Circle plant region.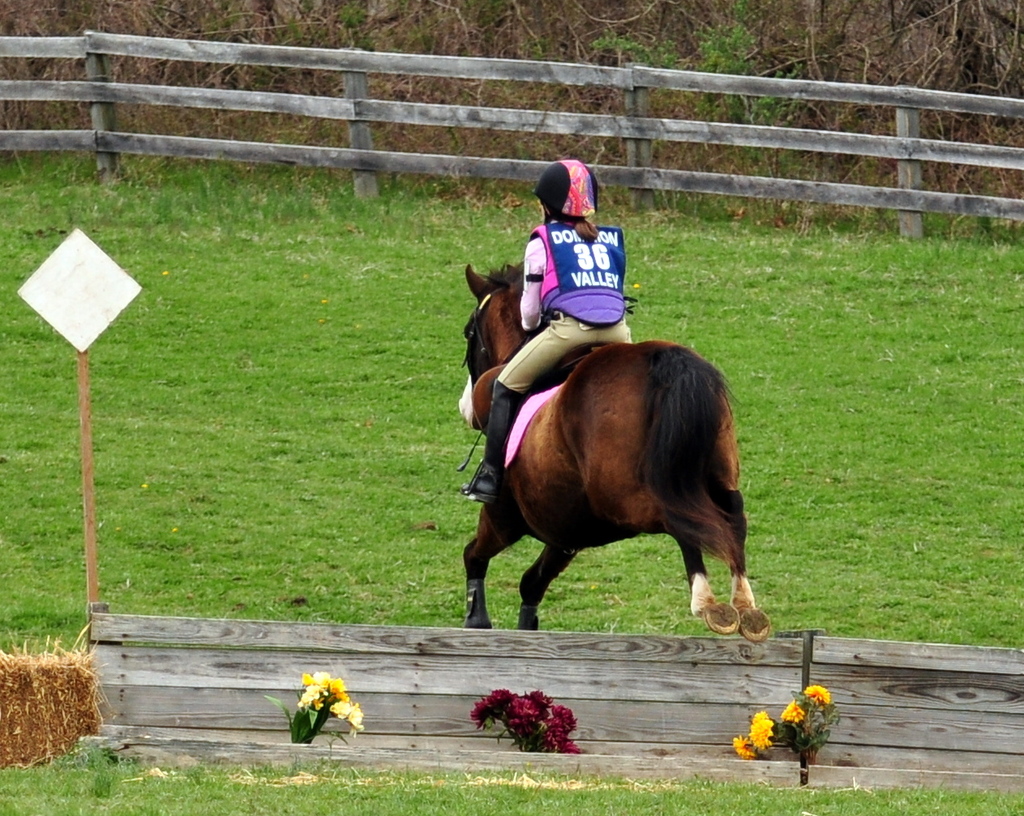
Region: rect(732, 682, 842, 773).
